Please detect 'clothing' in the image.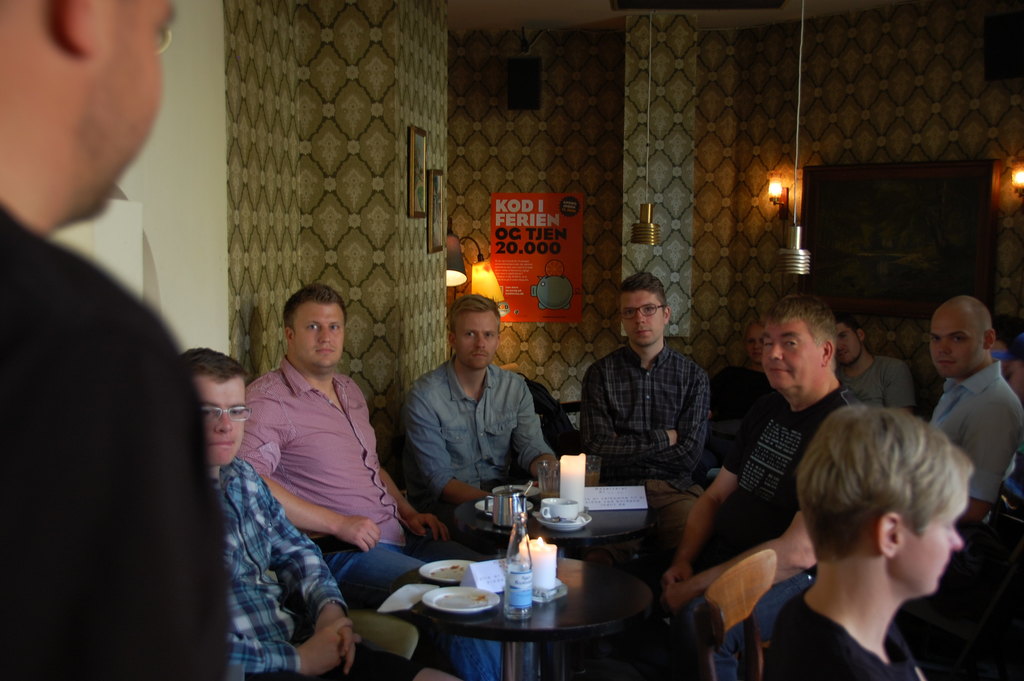
582/346/714/564.
